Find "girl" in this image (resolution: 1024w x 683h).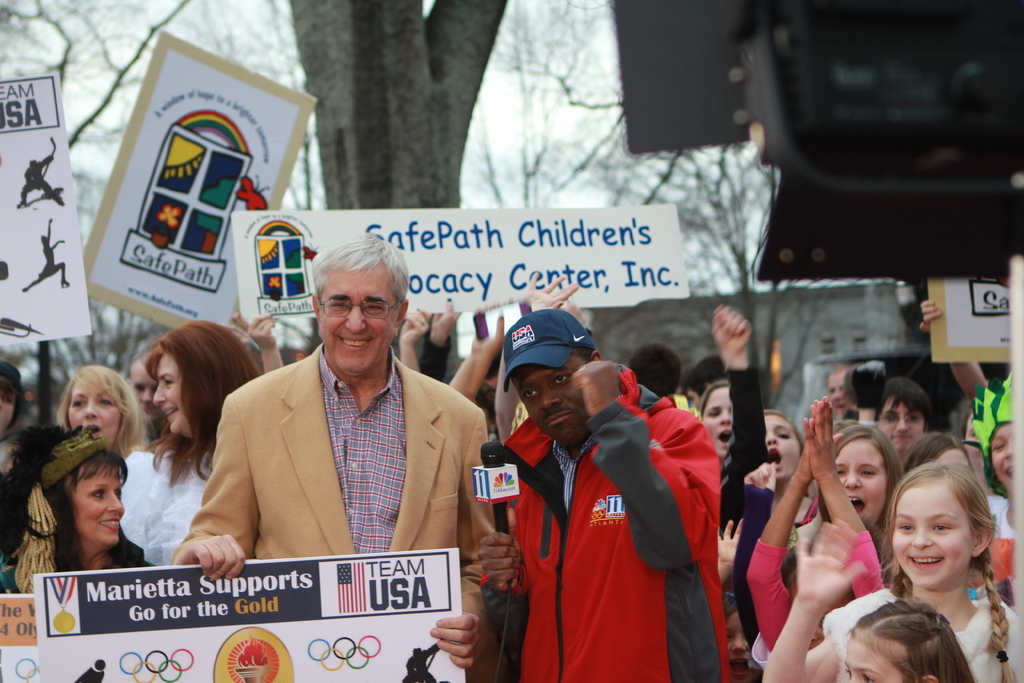
<region>764, 463, 1023, 682</region>.
